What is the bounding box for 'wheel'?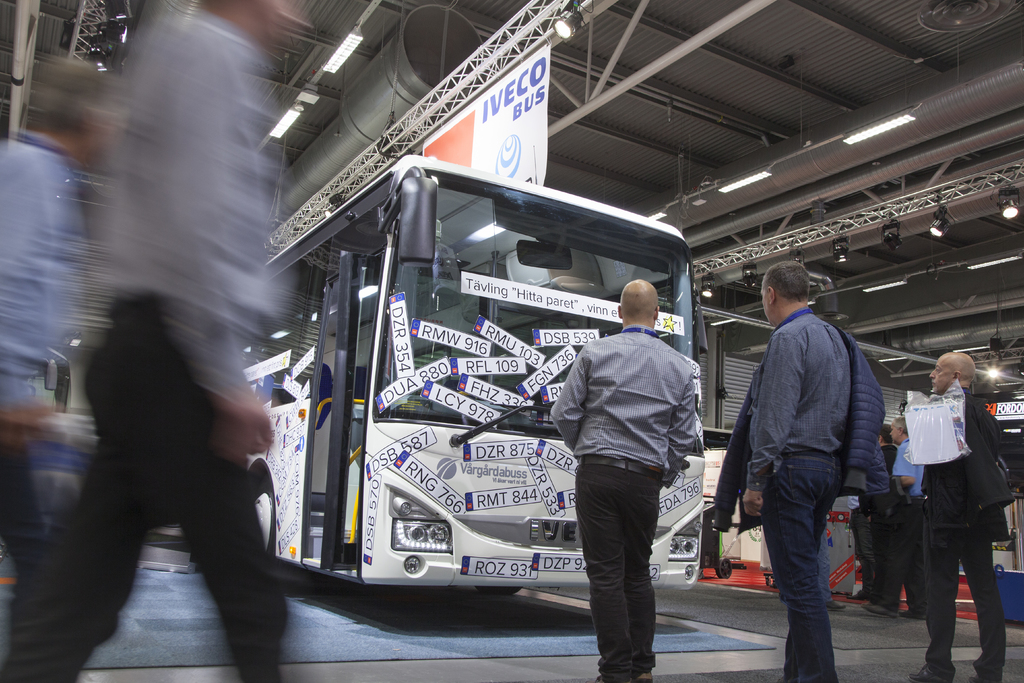
[476,585,525,597].
